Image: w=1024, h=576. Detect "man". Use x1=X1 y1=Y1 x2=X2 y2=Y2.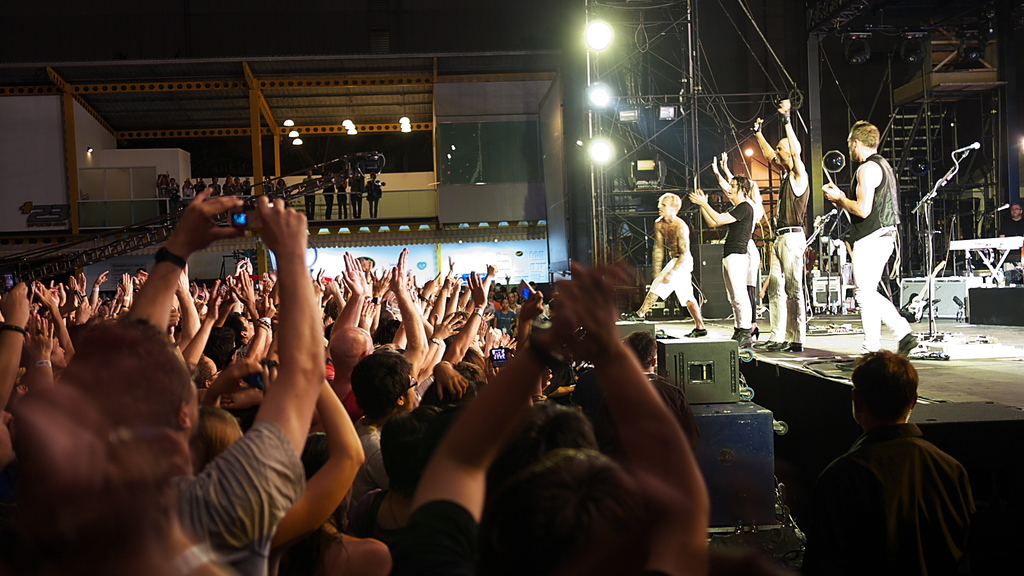
x1=618 y1=191 x2=707 y2=338.
